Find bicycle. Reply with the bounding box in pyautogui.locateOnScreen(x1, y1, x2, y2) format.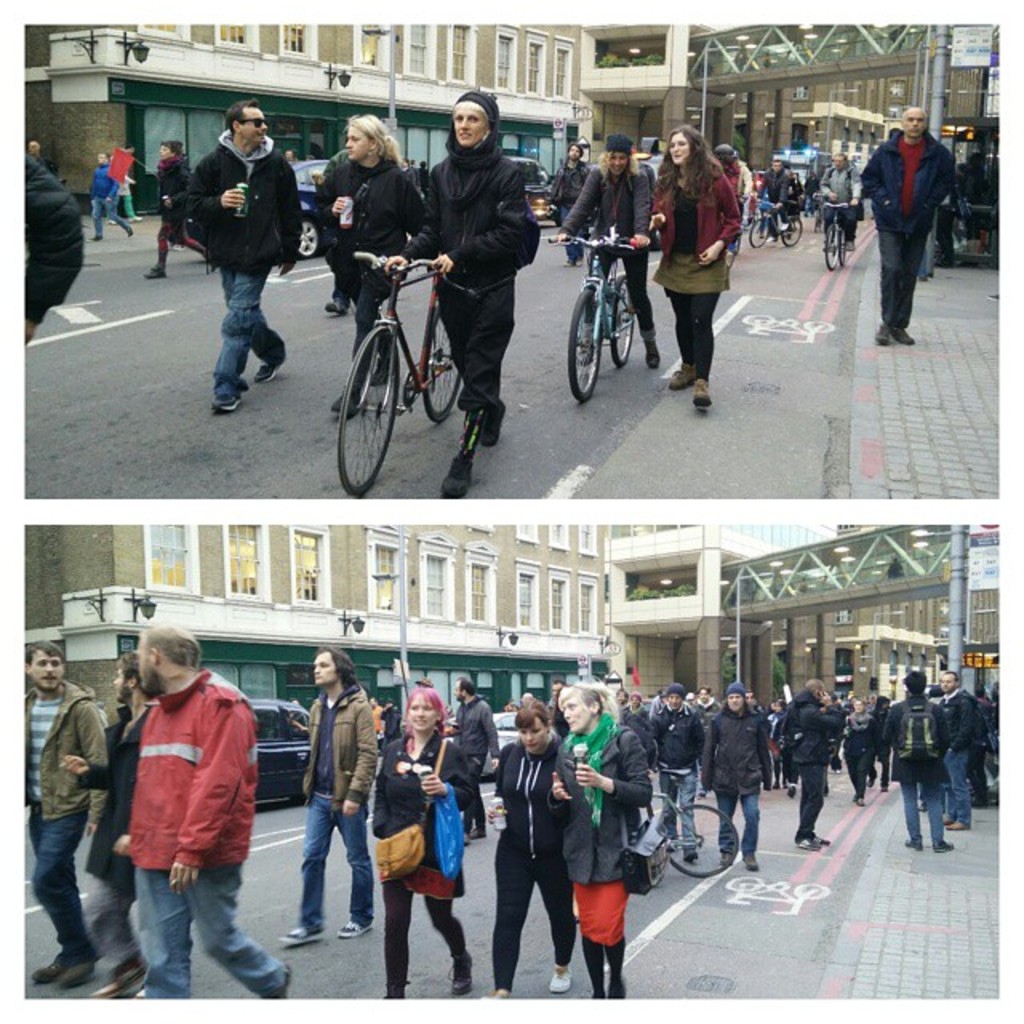
pyautogui.locateOnScreen(819, 195, 858, 272).
